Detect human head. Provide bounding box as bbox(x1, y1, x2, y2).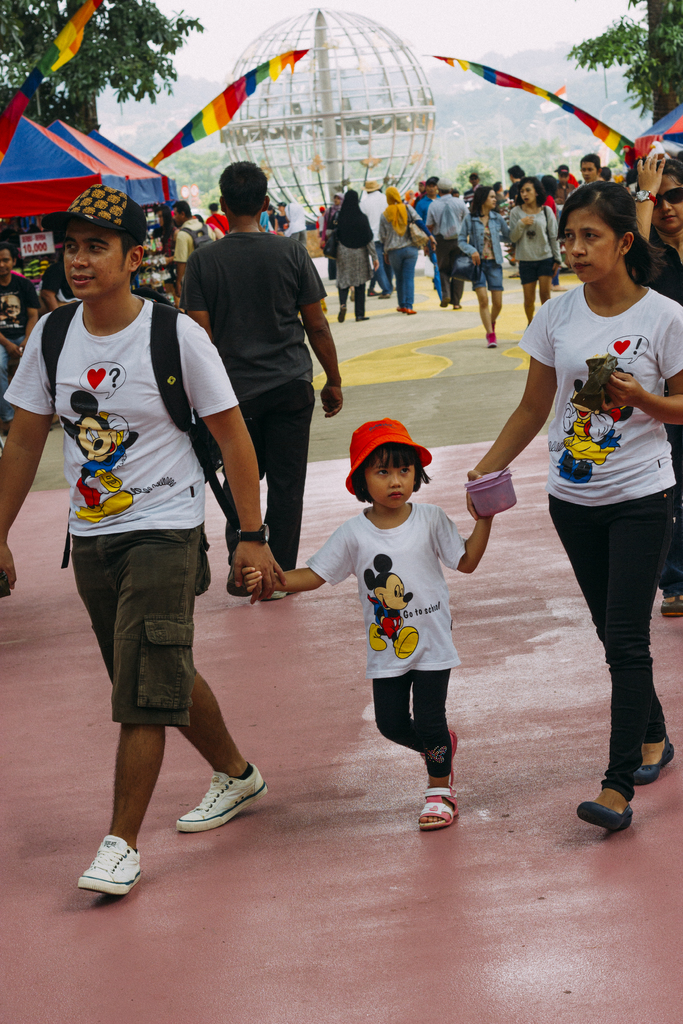
bbox(425, 177, 441, 196).
